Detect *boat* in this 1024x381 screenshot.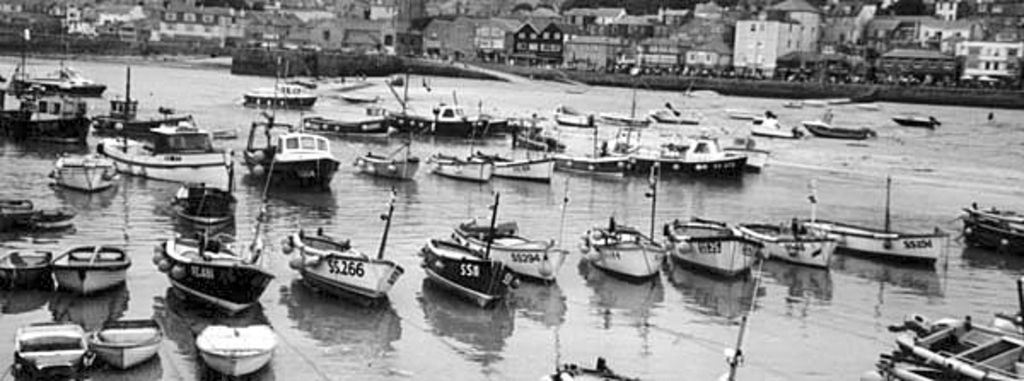
Detection: <region>804, 120, 870, 135</region>.
